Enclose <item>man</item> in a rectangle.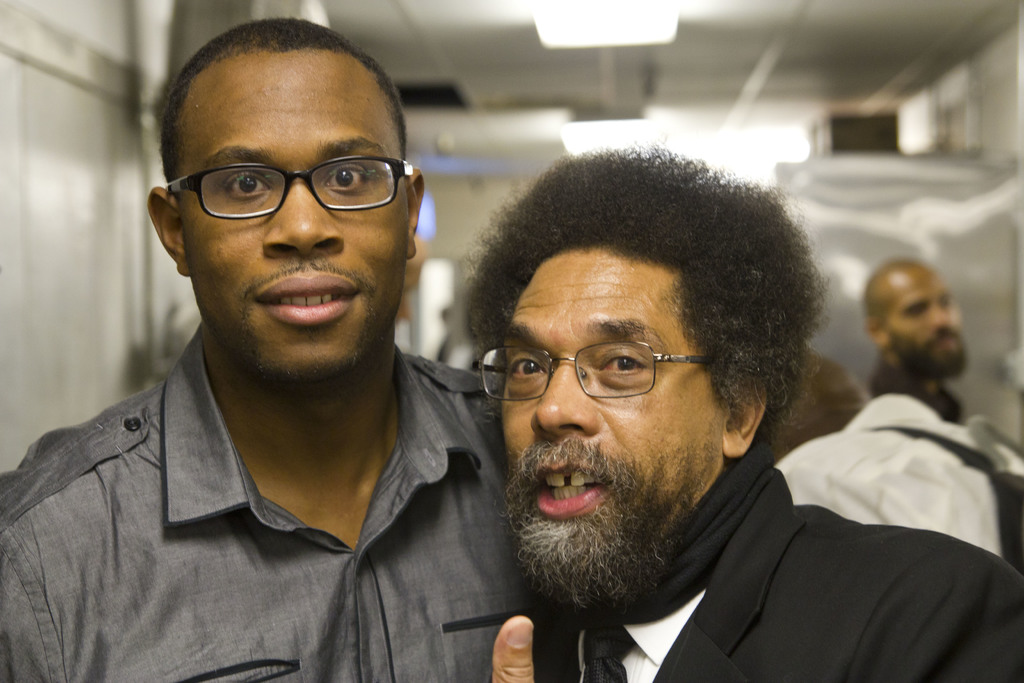
bbox(864, 252, 969, 423).
